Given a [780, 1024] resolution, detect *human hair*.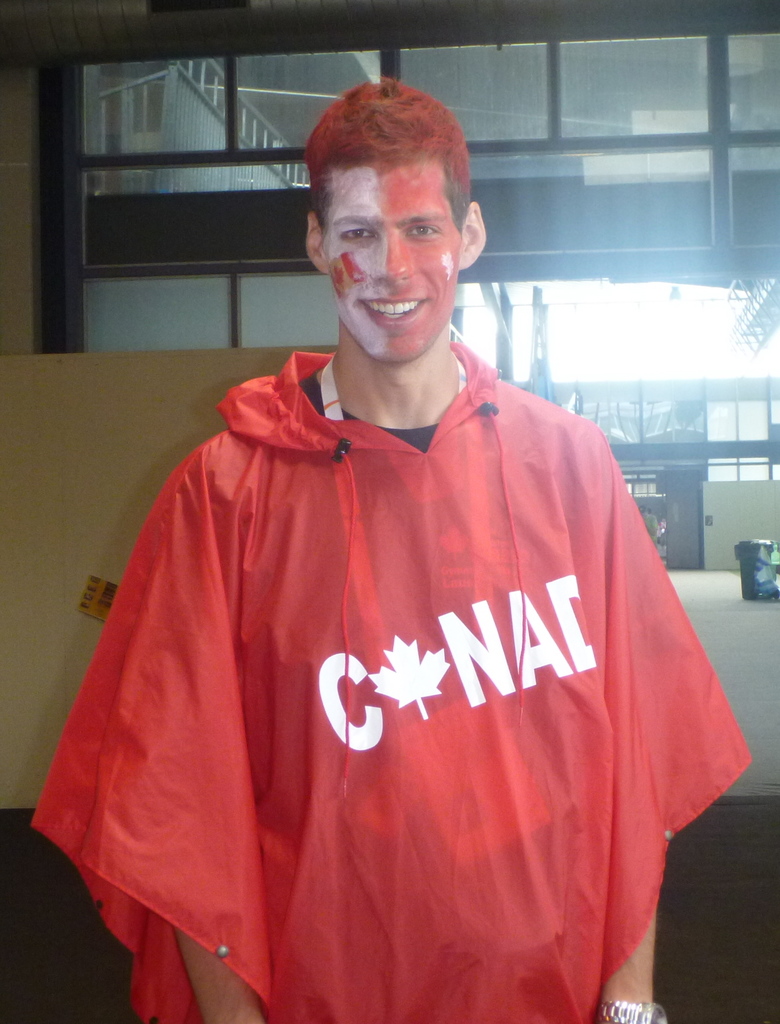
300, 72, 472, 285.
